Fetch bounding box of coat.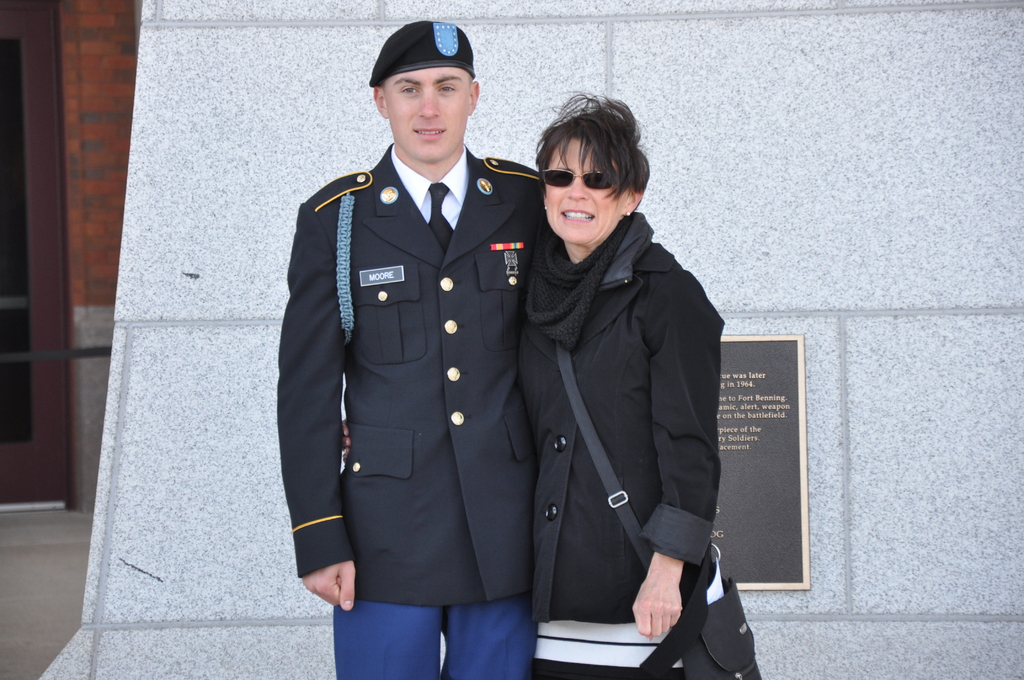
Bbox: 278 136 544 609.
